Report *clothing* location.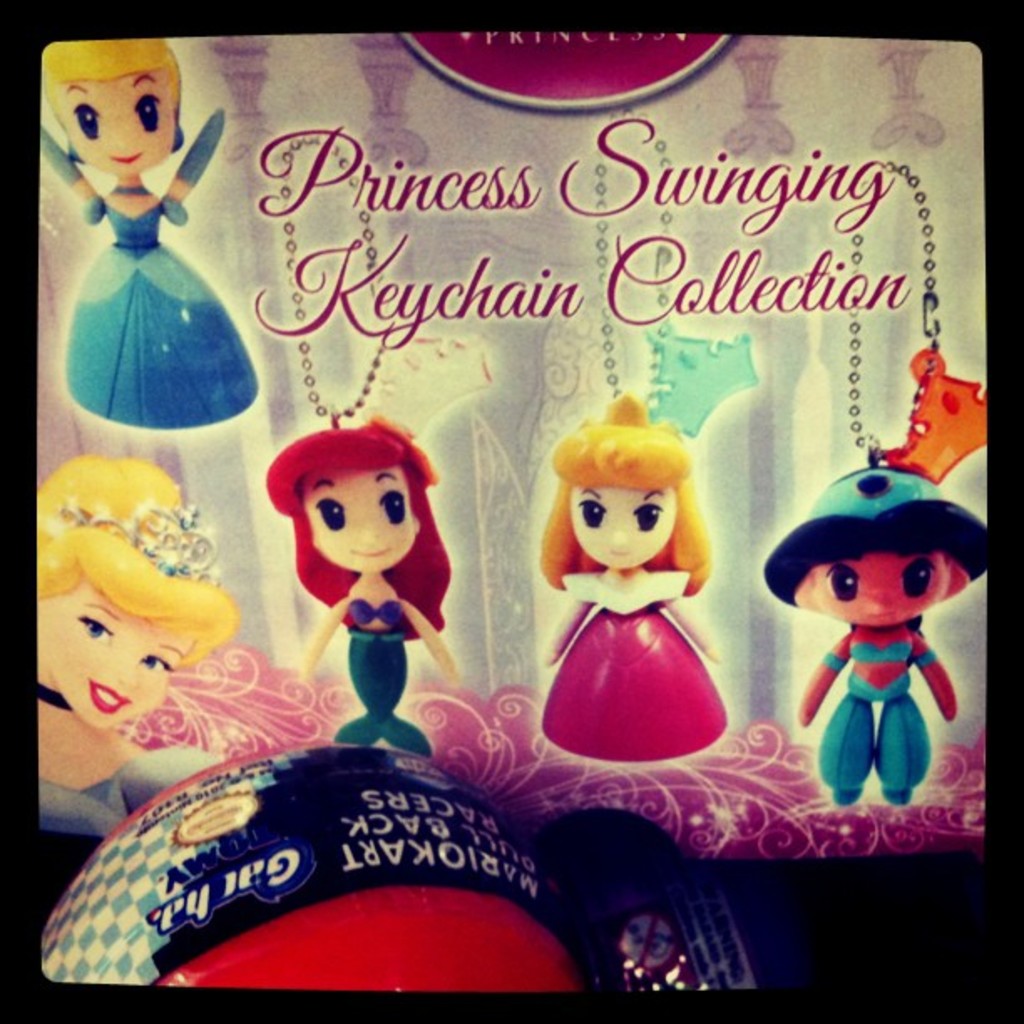
Report: (left=35, top=746, right=236, bottom=840).
